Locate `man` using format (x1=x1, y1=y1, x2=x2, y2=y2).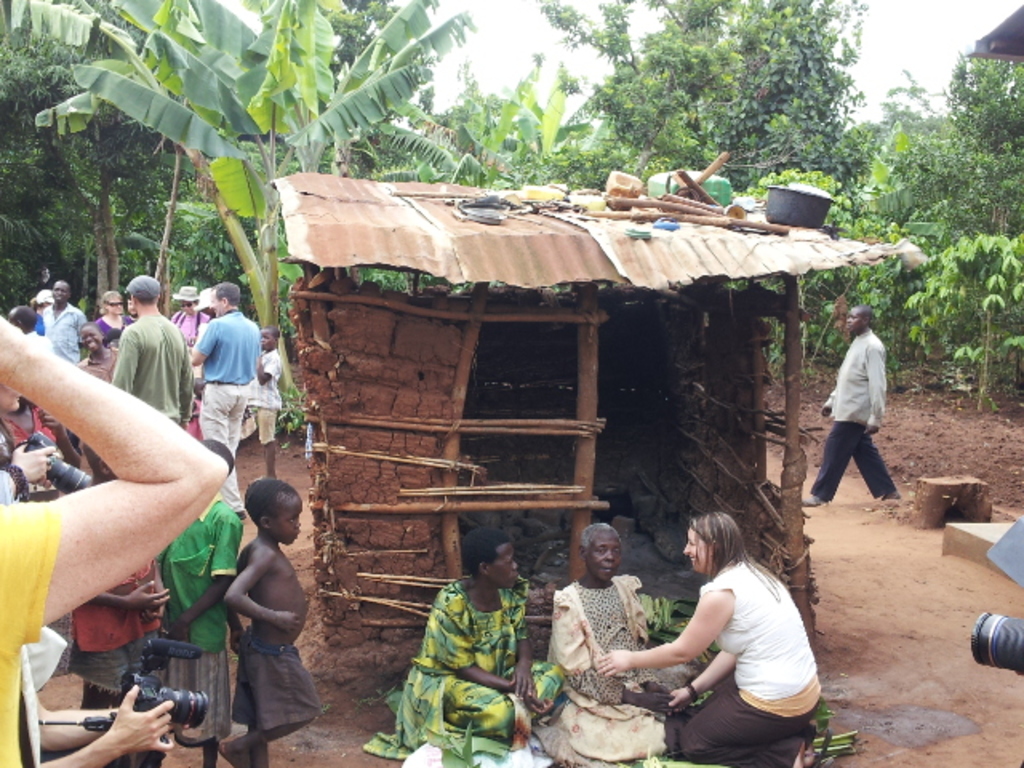
(x1=803, y1=306, x2=894, y2=509).
